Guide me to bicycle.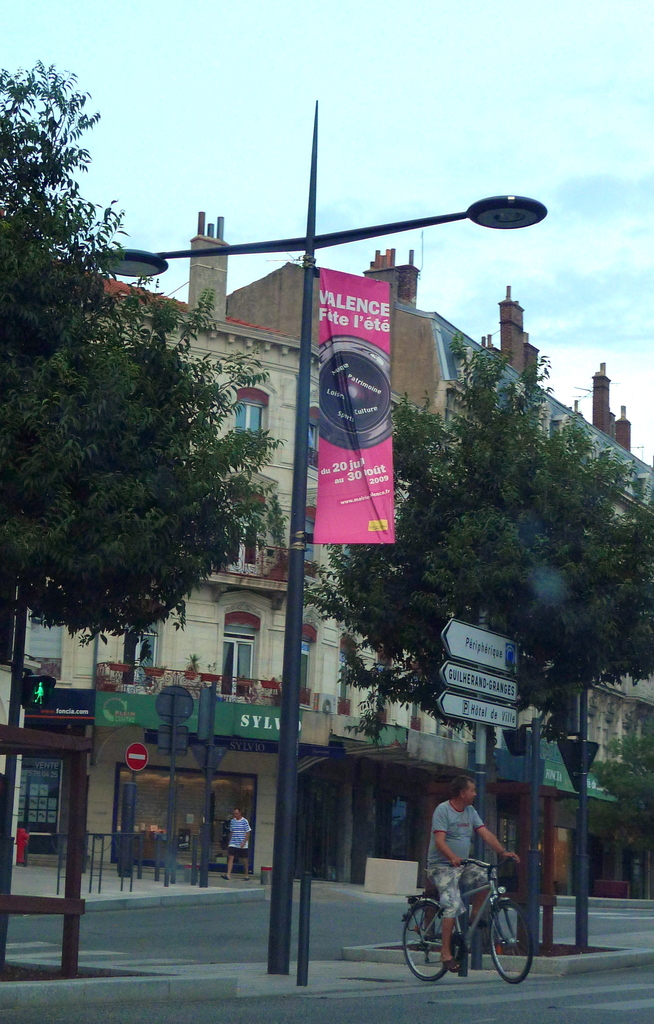
Guidance: bbox=[408, 847, 537, 975].
